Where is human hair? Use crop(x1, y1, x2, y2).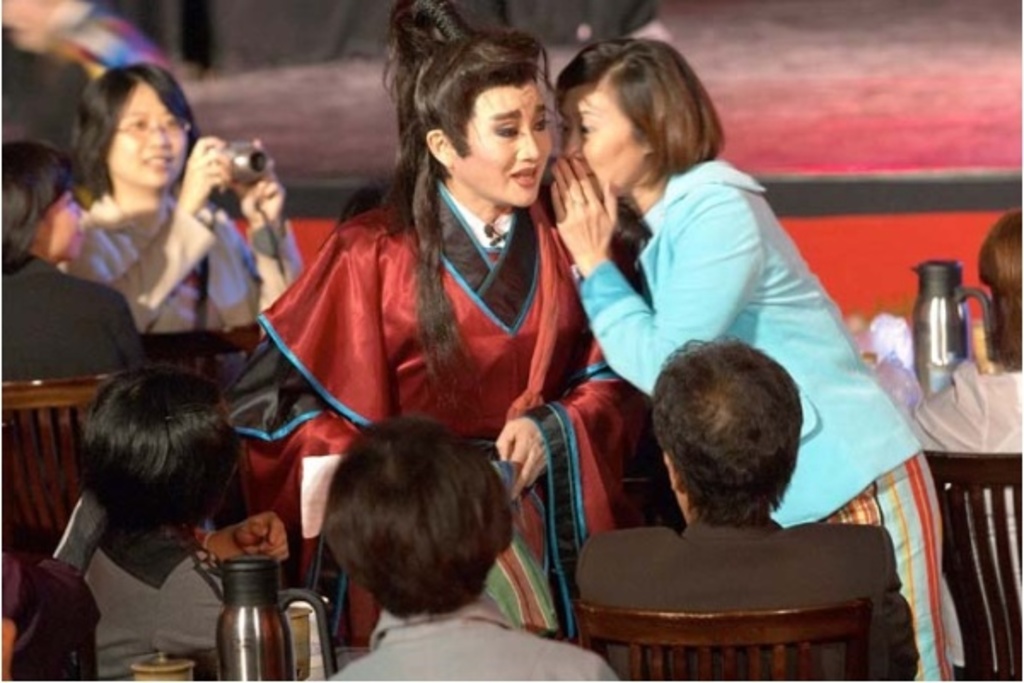
crop(642, 331, 804, 522).
